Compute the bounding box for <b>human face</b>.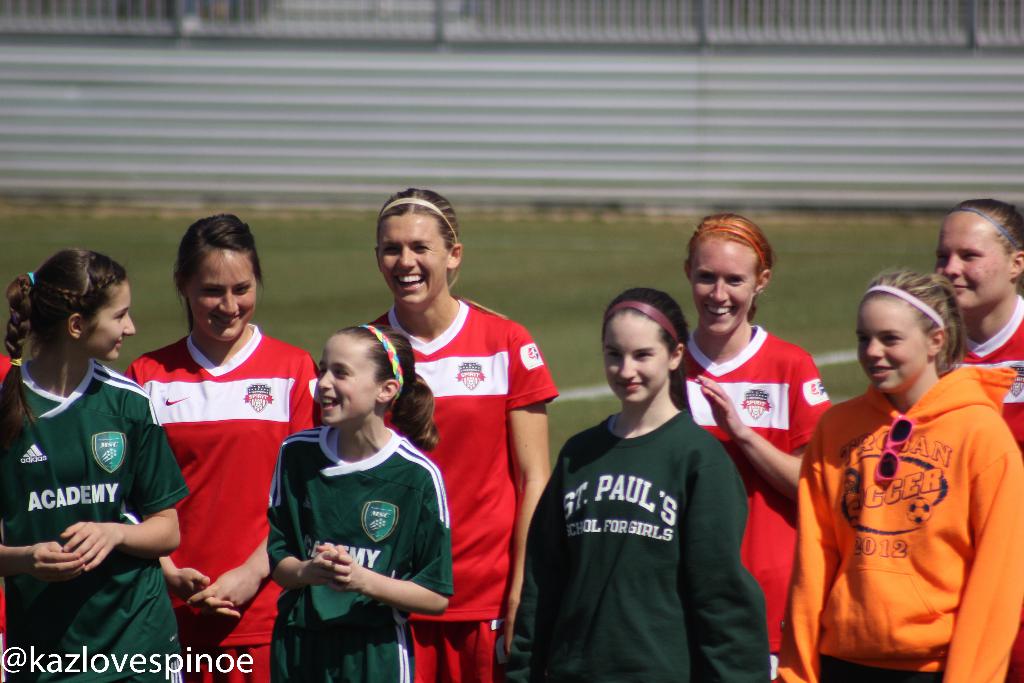
Rect(186, 251, 252, 340).
